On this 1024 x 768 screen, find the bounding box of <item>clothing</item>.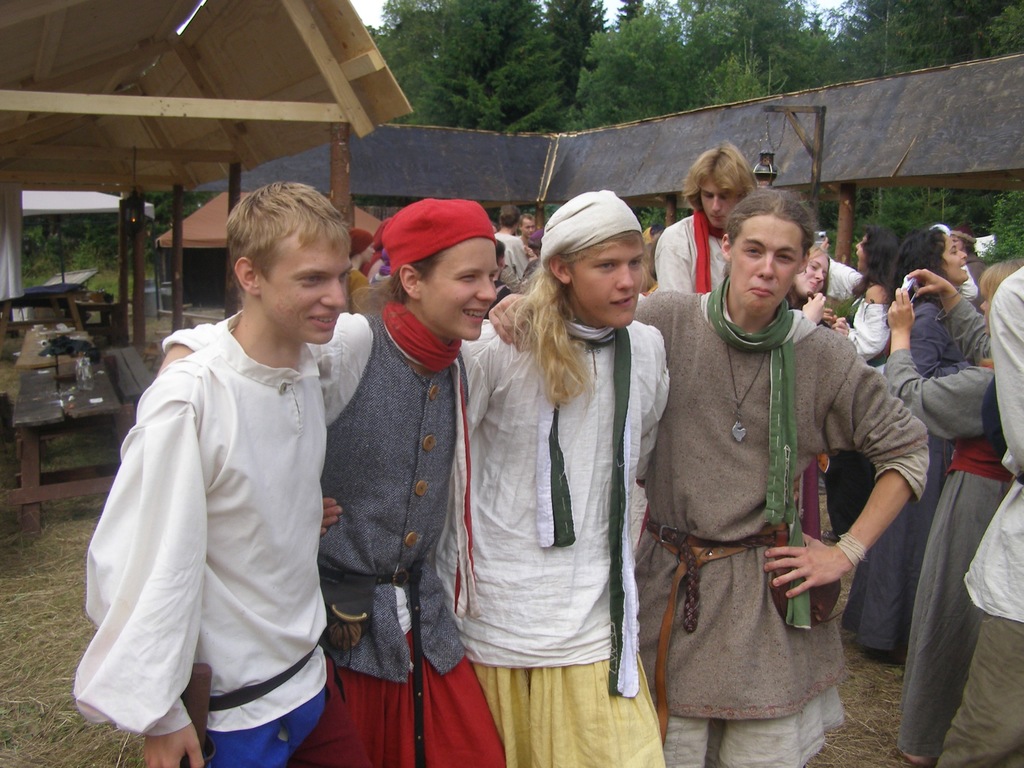
Bounding box: locate(436, 313, 673, 767).
